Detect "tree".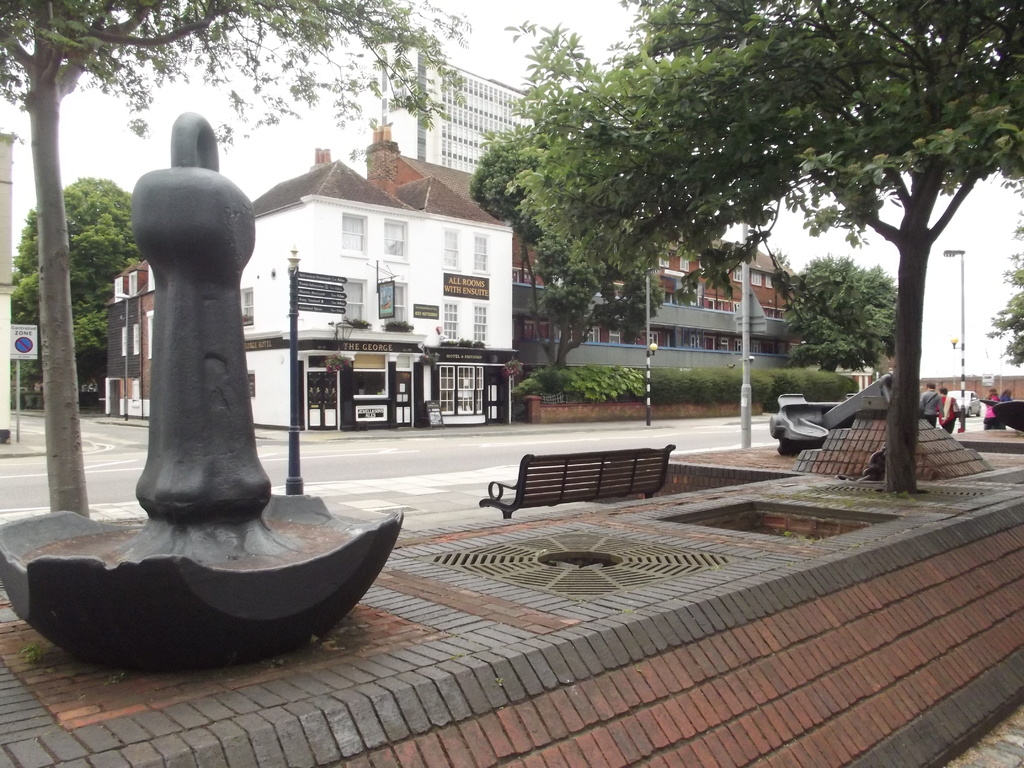
Detected at <region>451, 143, 668, 375</region>.
